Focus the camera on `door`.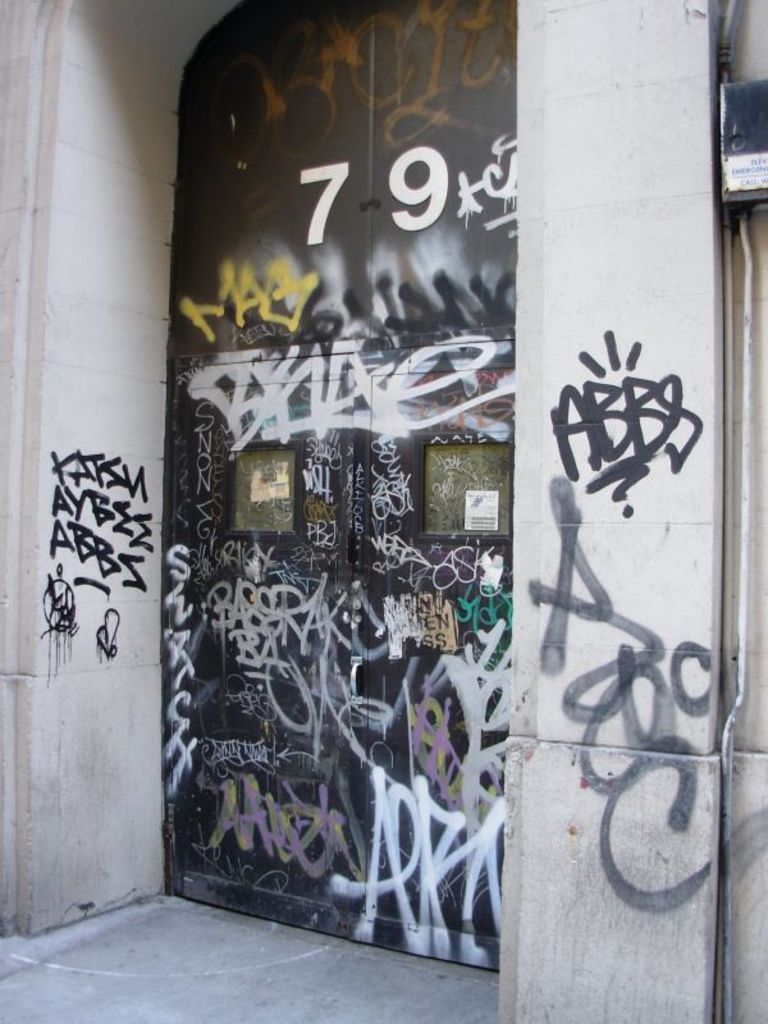
Focus region: [x1=163, y1=340, x2=508, y2=974].
